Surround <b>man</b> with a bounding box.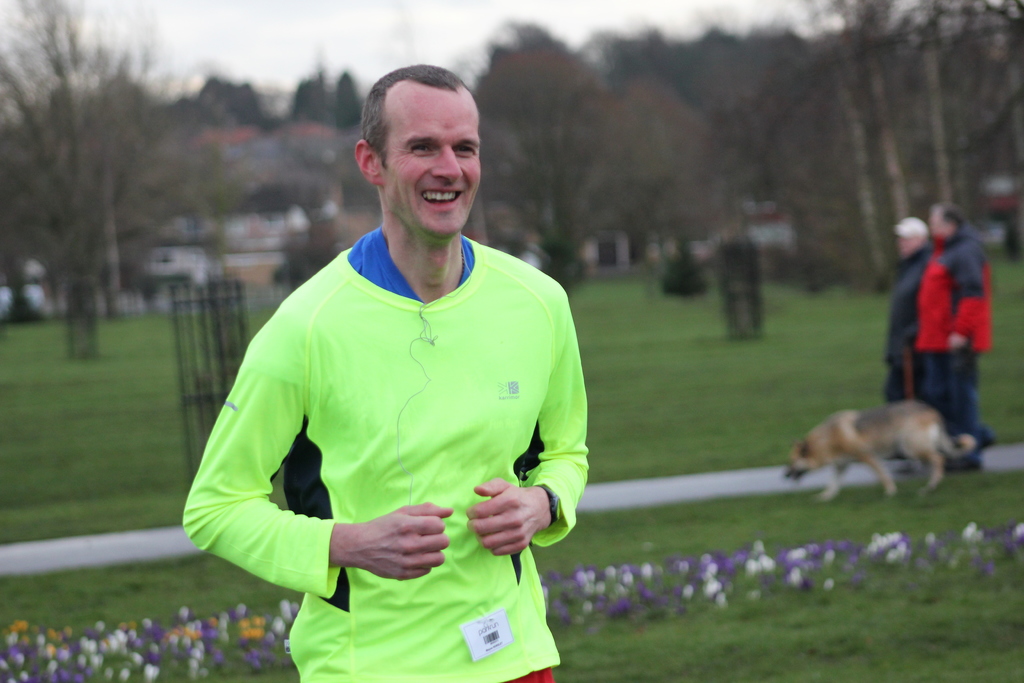
box(882, 216, 929, 405).
